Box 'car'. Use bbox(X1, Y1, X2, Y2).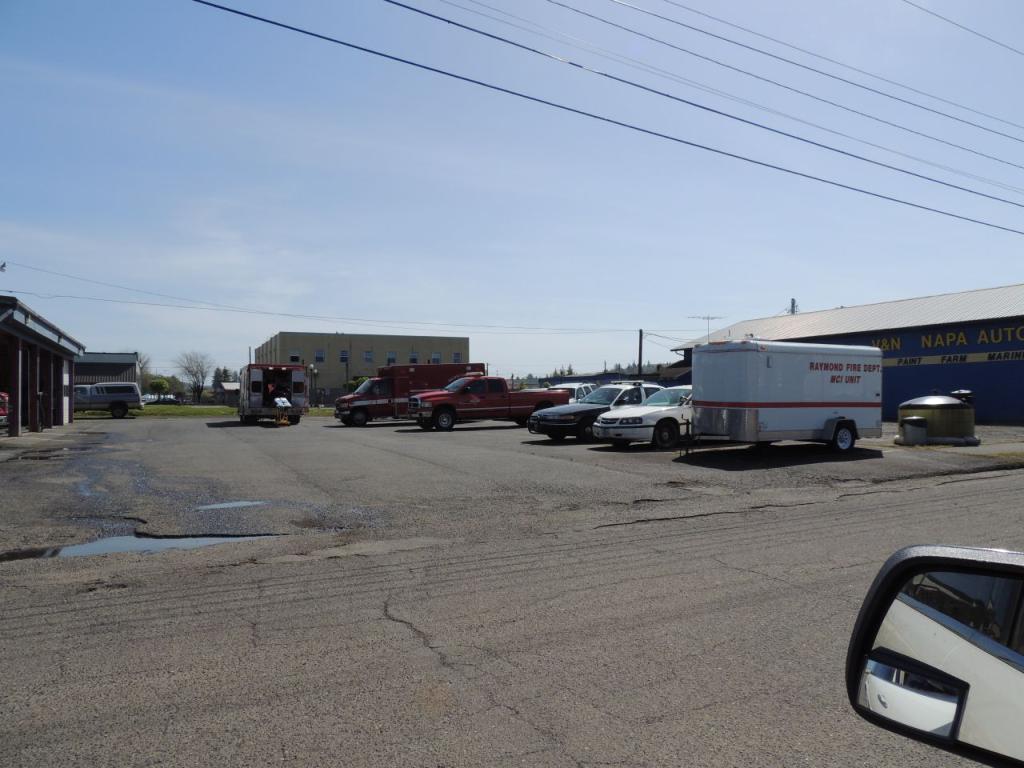
bbox(527, 382, 662, 442).
